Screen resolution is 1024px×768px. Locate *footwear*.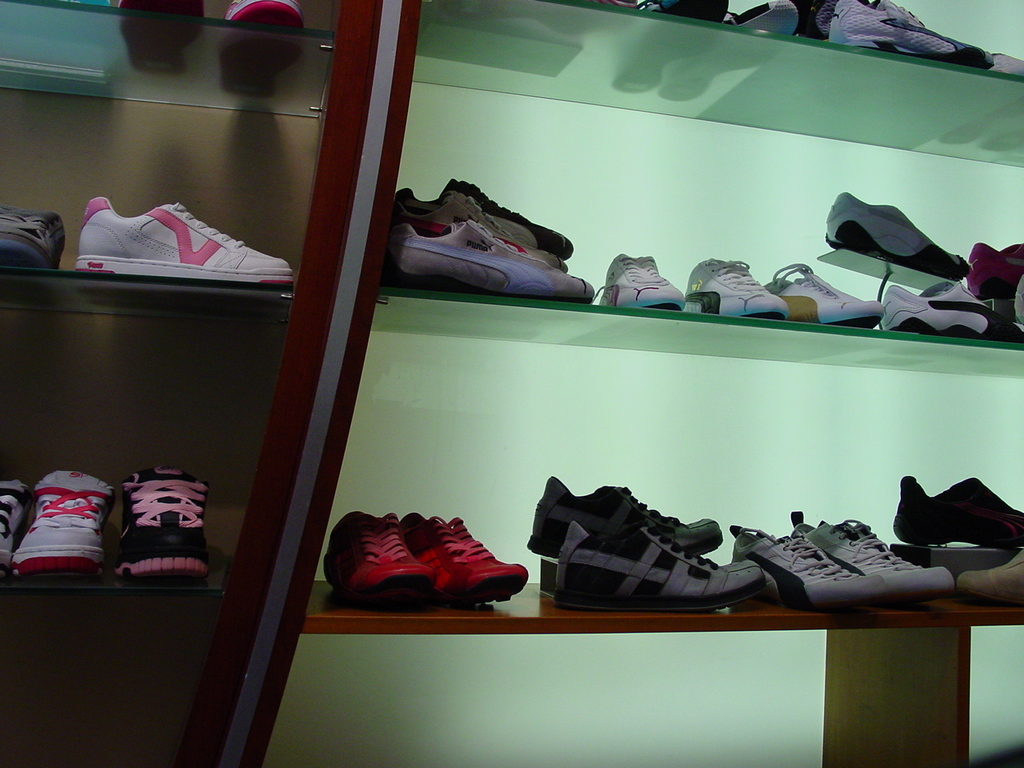
region(601, 250, 687, 310).
